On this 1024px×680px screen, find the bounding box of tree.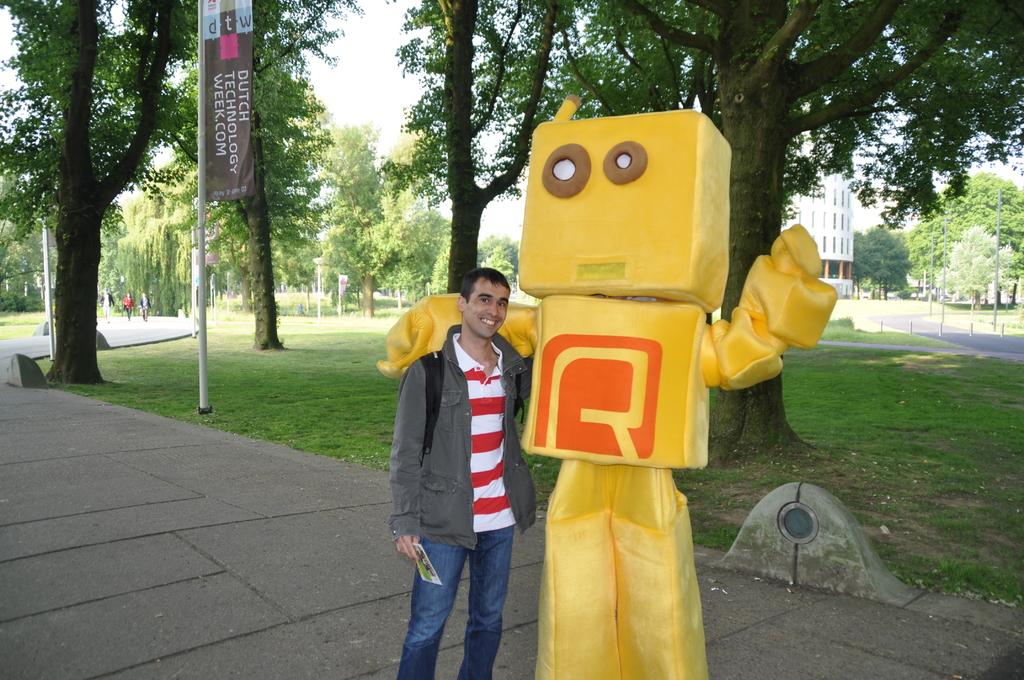
Bounding box: 17/11/198/377.
